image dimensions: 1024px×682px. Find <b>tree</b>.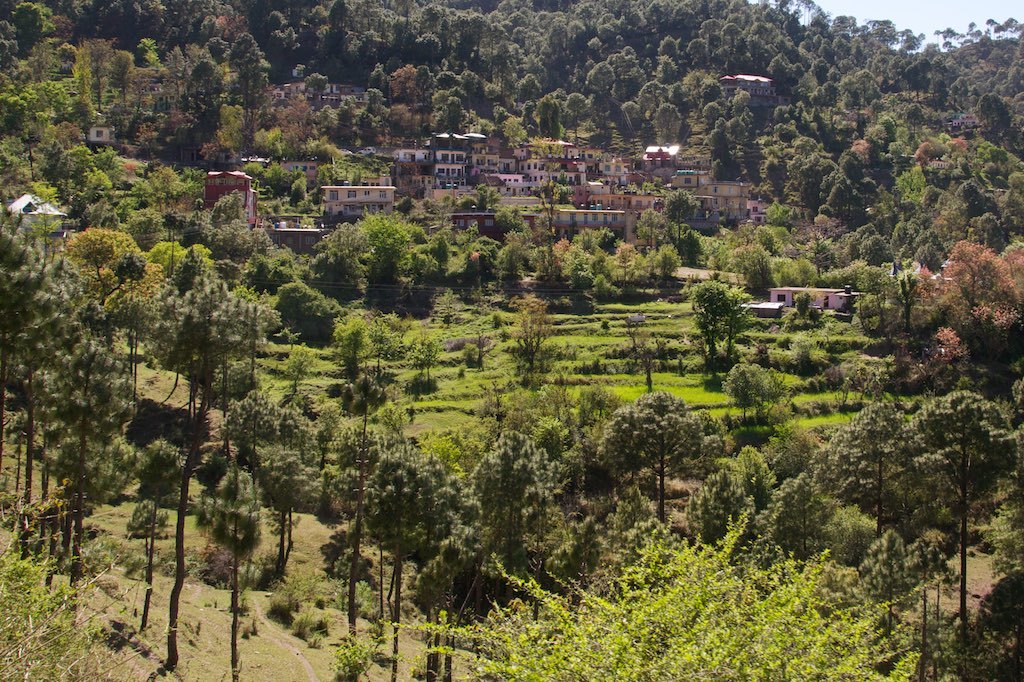
272:200:282:215.
